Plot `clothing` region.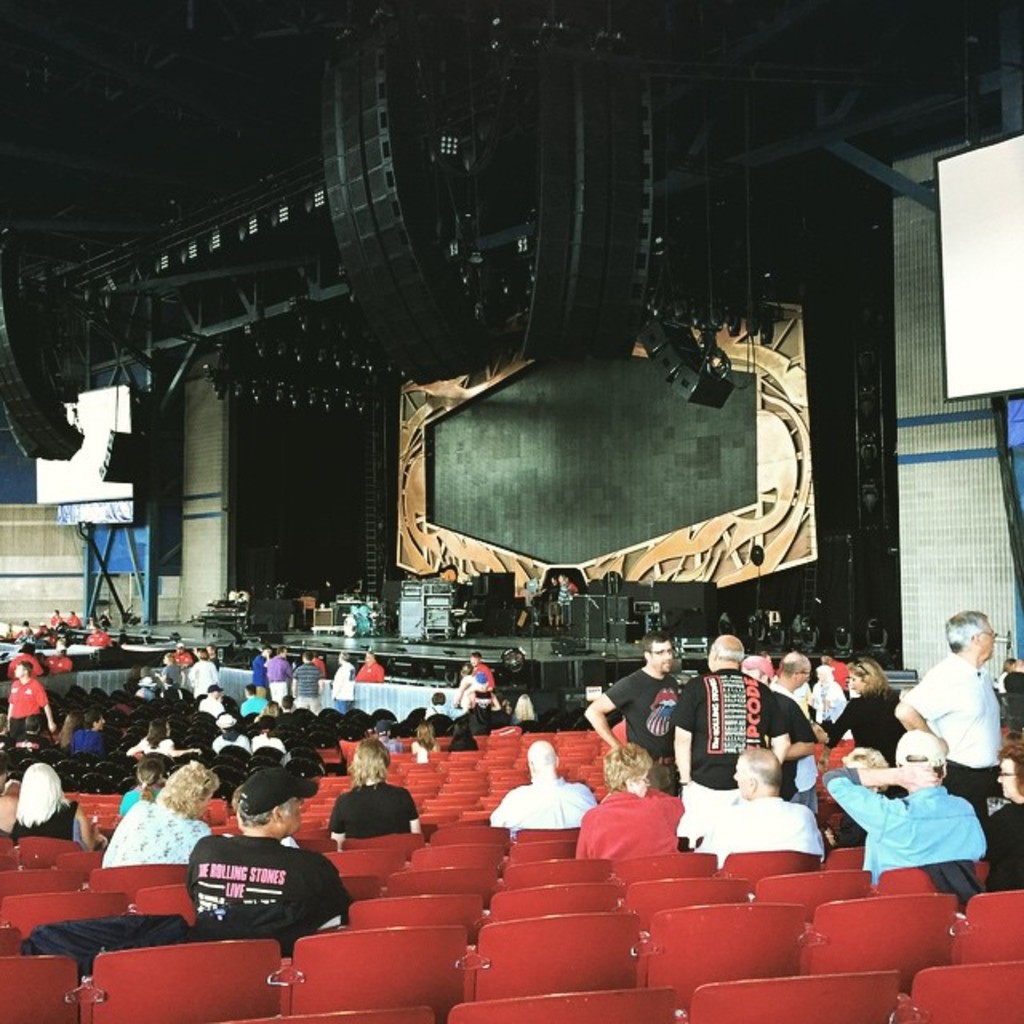
Plotted at [69,723,117,758].
